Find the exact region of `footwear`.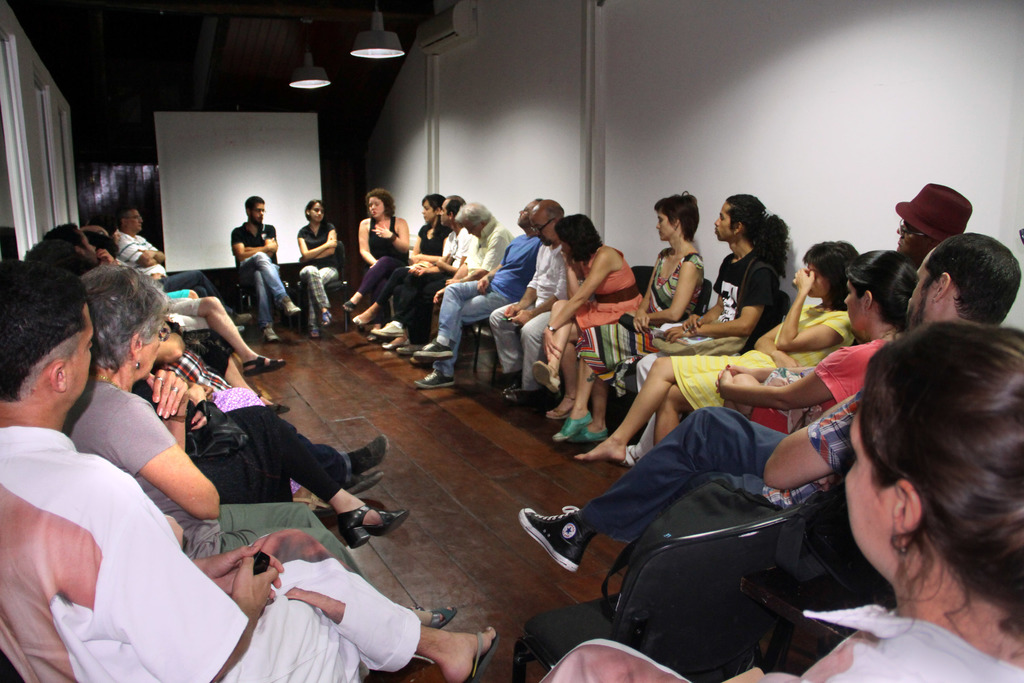
Exact region: crop(518, 516, 607, 590).
